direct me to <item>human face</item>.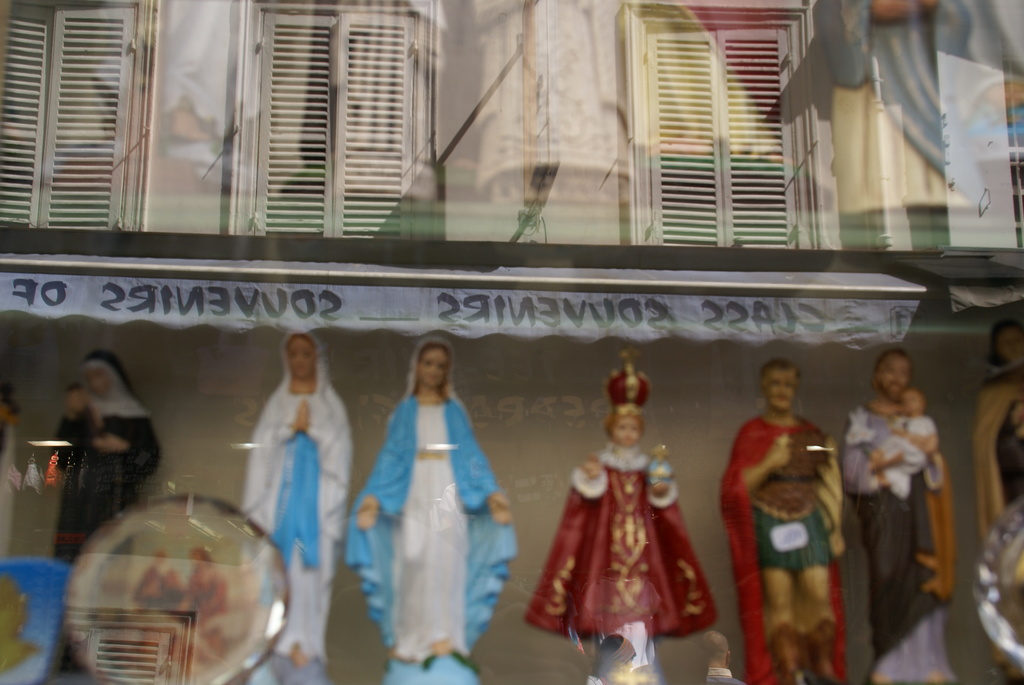
Direction: bbox(420, 349, 451, 394).
